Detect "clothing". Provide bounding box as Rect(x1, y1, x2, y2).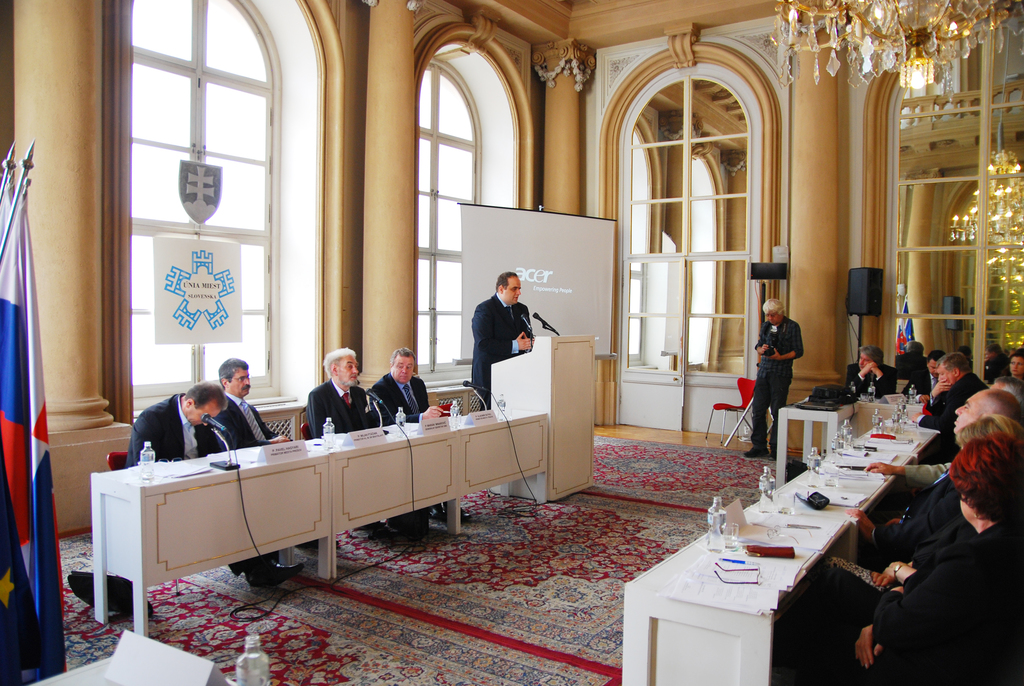
Rect(207, 393, 273, 452).
